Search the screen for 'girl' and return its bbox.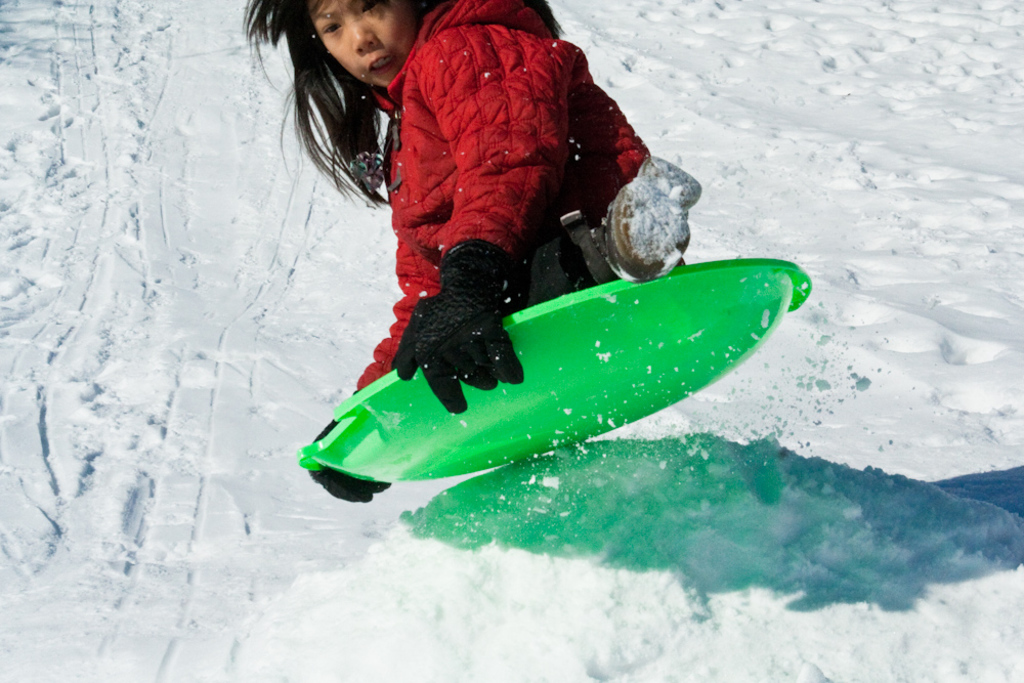
Found: {"left": 166, "top": 0, "right": 834, "bottom": 503}.
